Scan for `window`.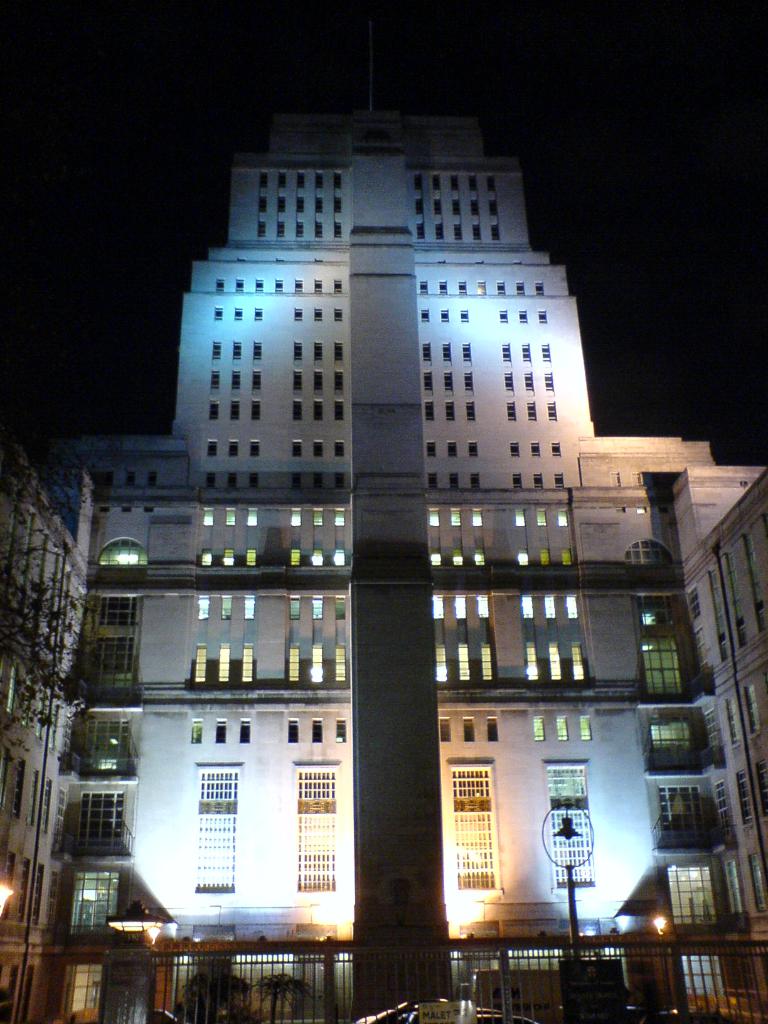
Scan result: bbox=(479, 639, 494, 684).
